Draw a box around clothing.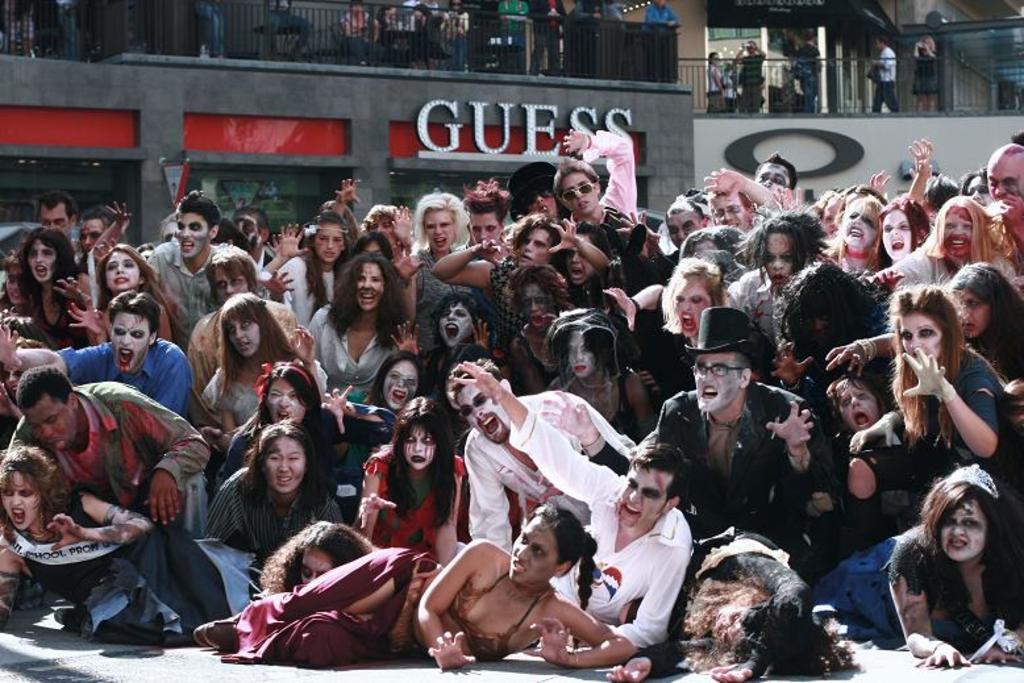
{"left": 353, "top": 440, "right": 465, "bottom": 551}.
